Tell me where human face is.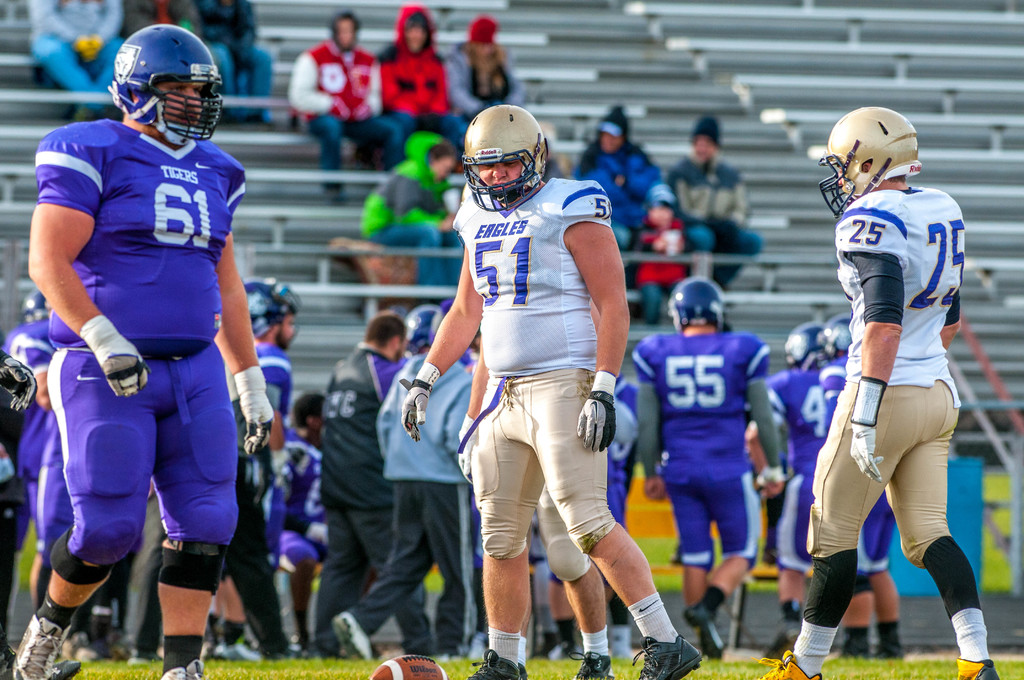
human face is at [161,83,211,133].
